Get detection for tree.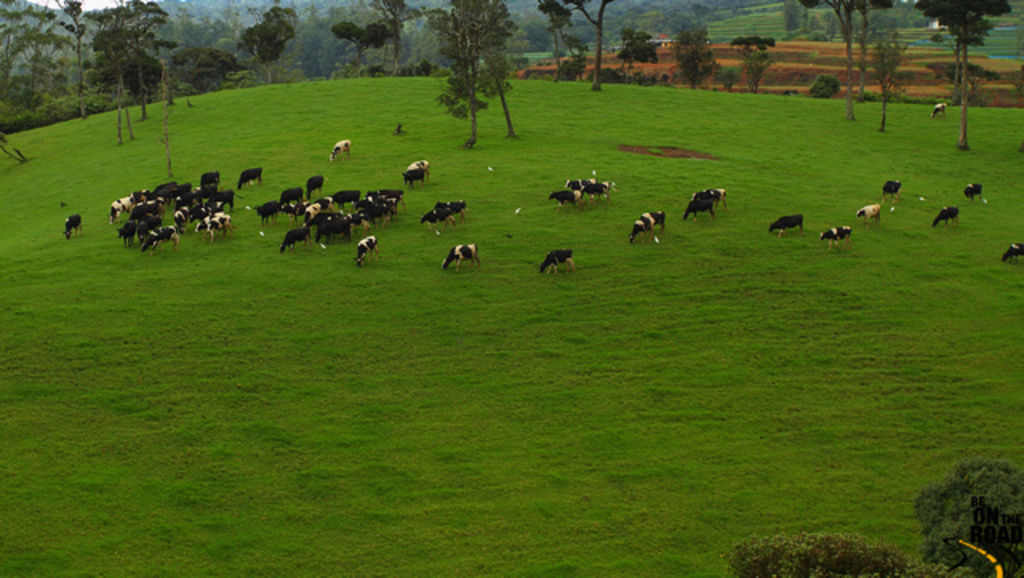
Detection: pyautogui.locateOnScreen(677, 22, 723, 82).
